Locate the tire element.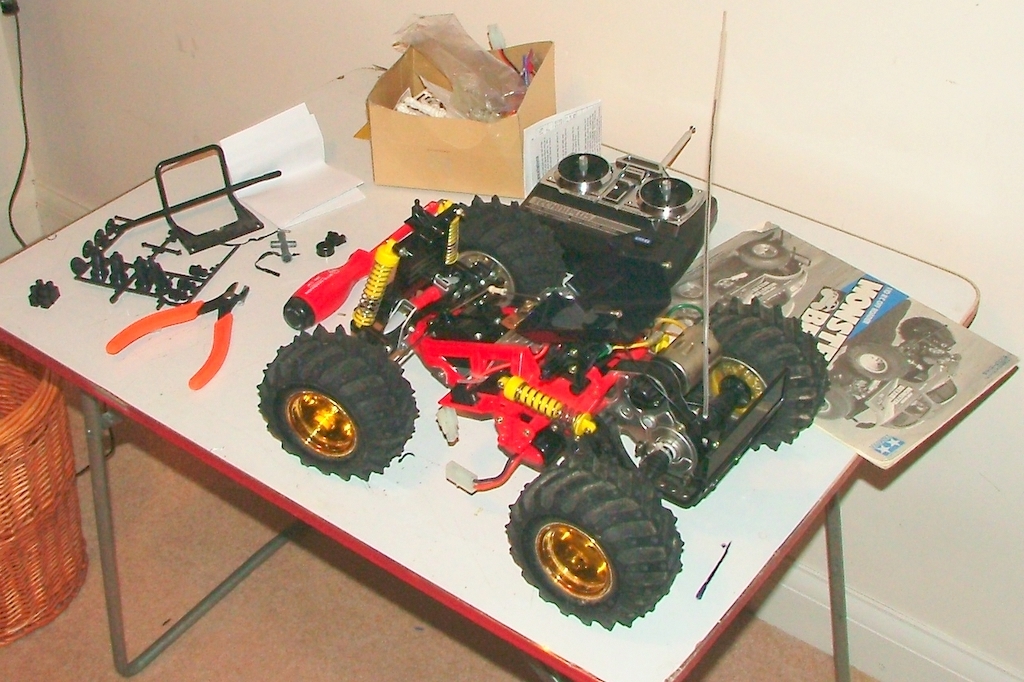
Element bbox: bbox(500, 457, 685, 631).
